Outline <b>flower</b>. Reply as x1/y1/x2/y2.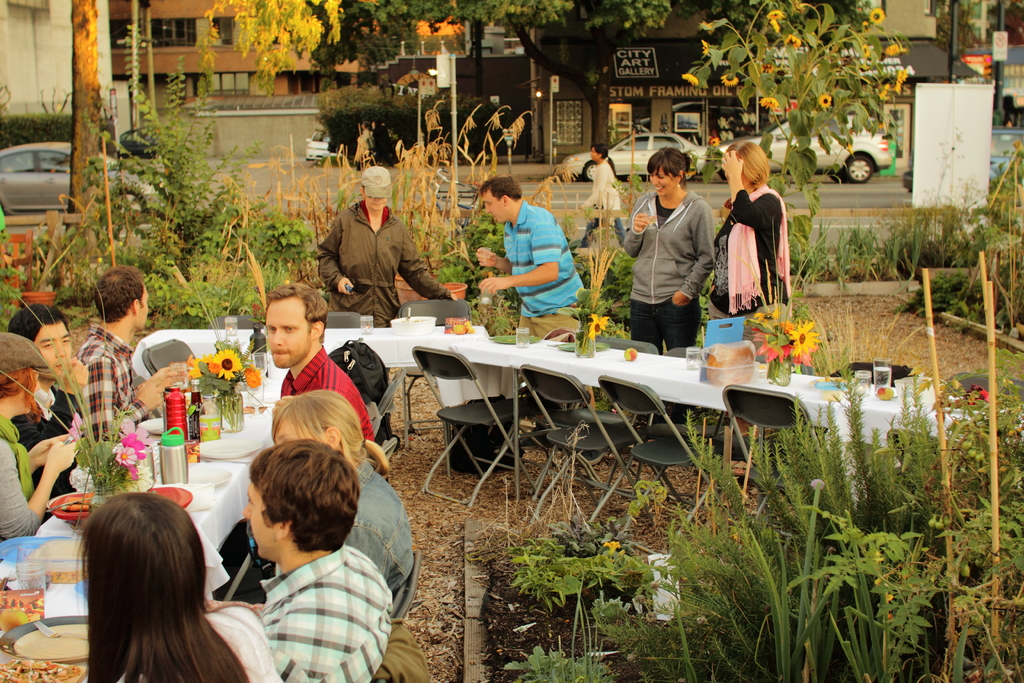
721/70/739/88.
